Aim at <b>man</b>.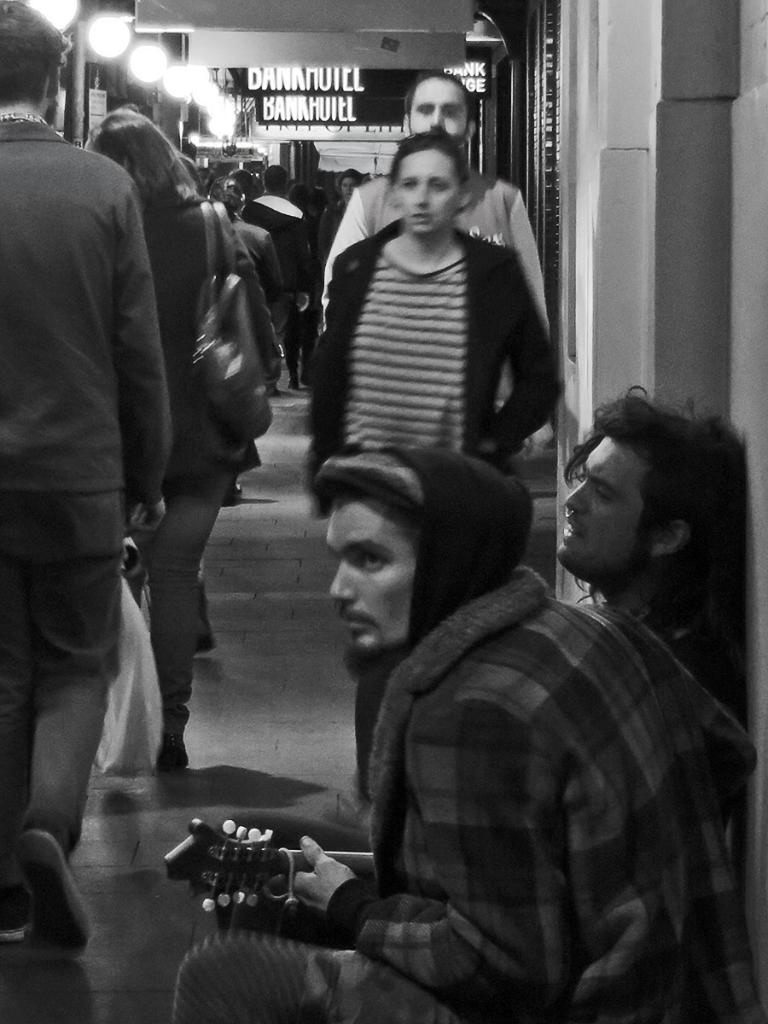
Aimed at <region>244, 166, 316, 387</region>.
